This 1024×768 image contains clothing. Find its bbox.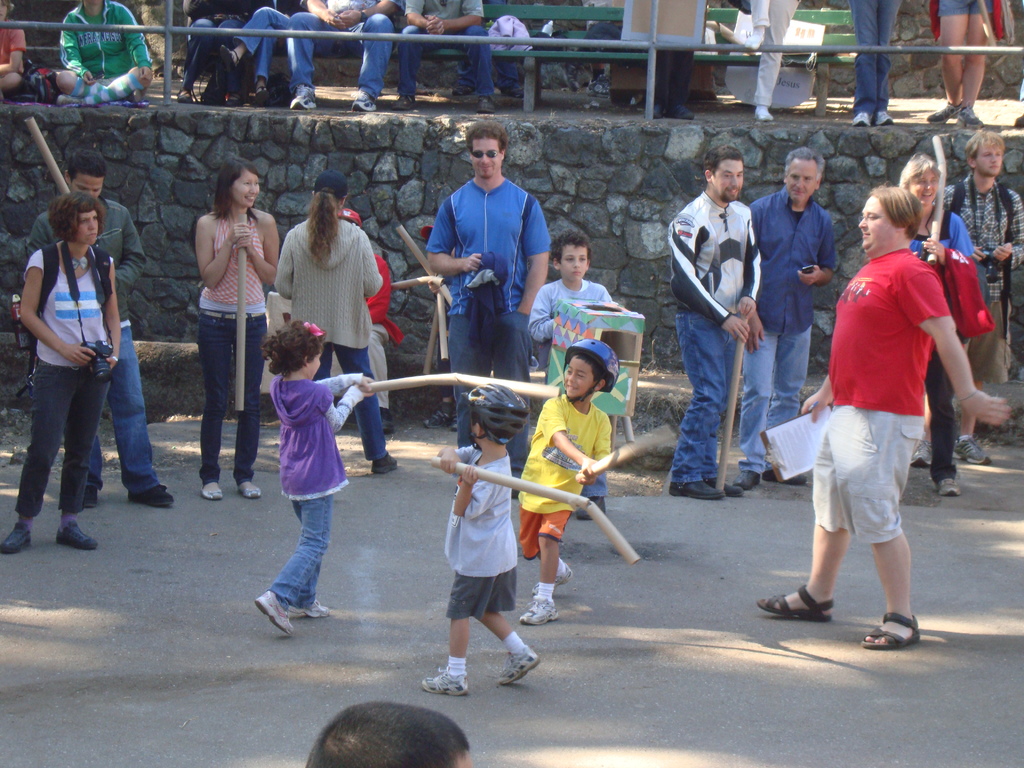
[906,209,975,484].
